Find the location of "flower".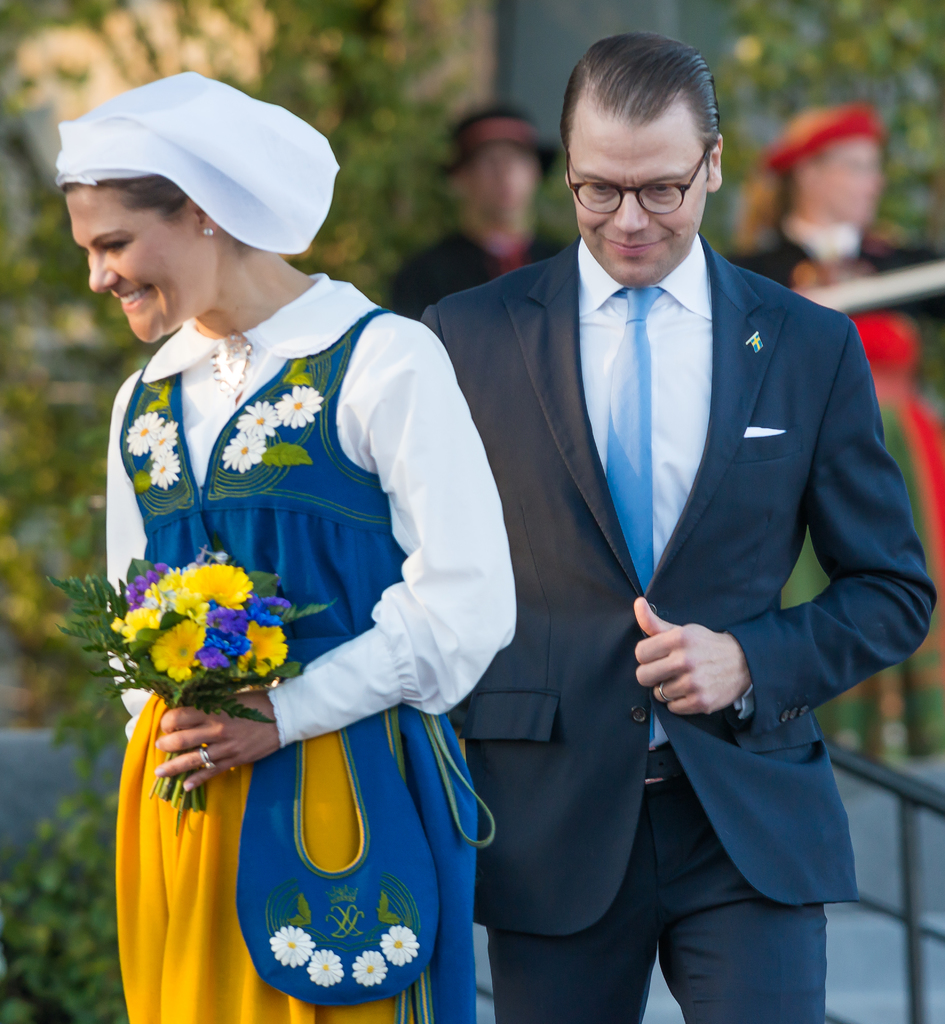
Location: bbox=[186, 561, 256, 607].
